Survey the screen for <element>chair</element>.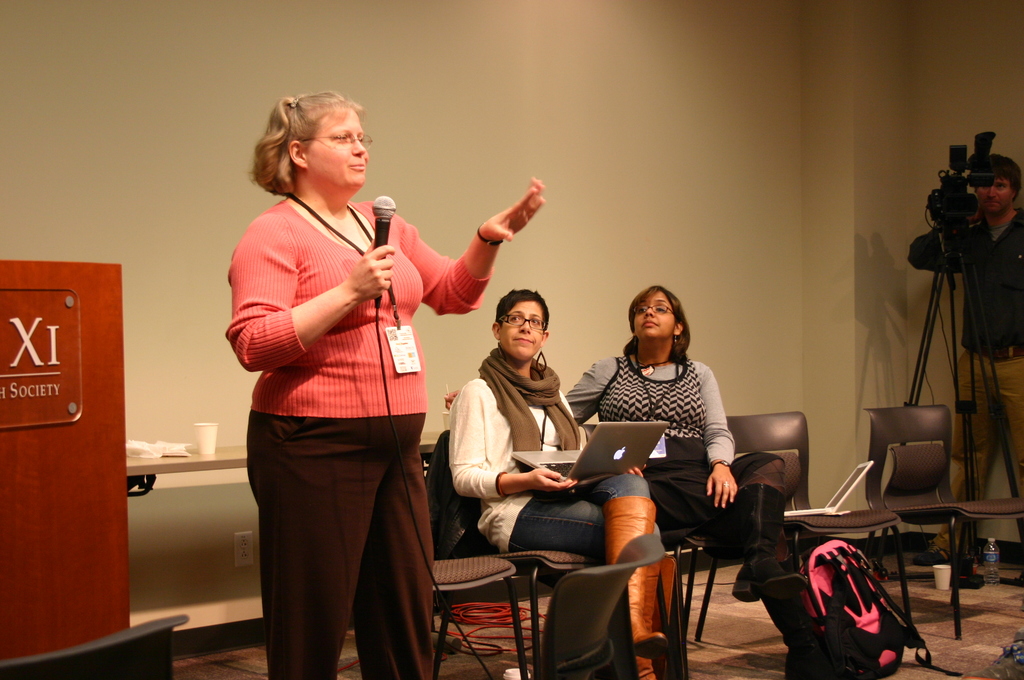
Survey found: BBox(502, 534, 664, 679).
